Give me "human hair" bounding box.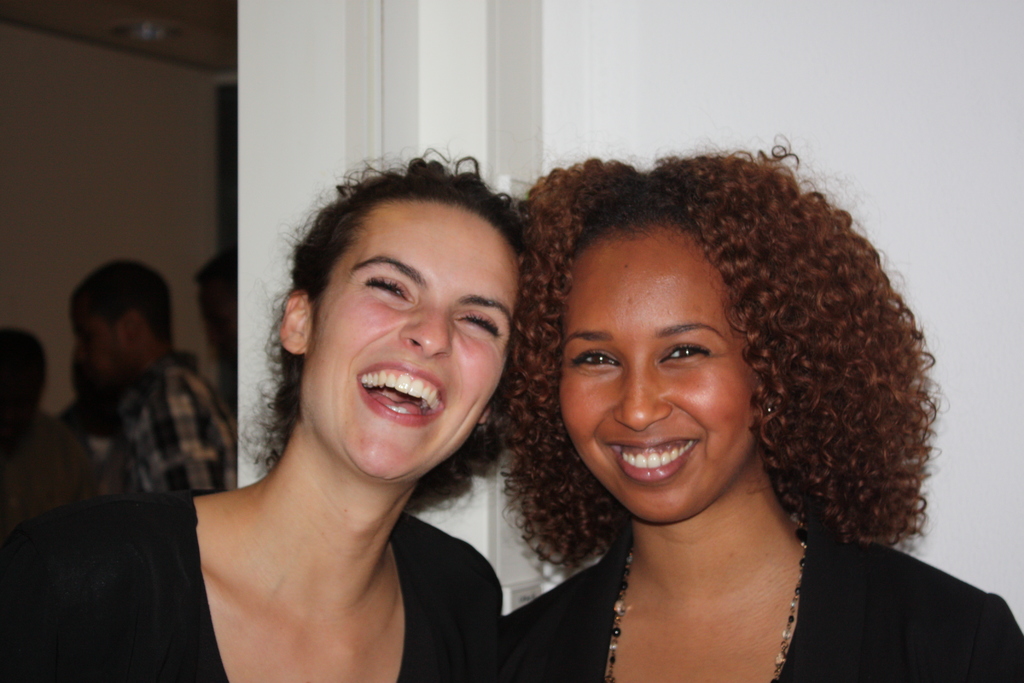
(left=500, top=132, right=943, bottom=550).
